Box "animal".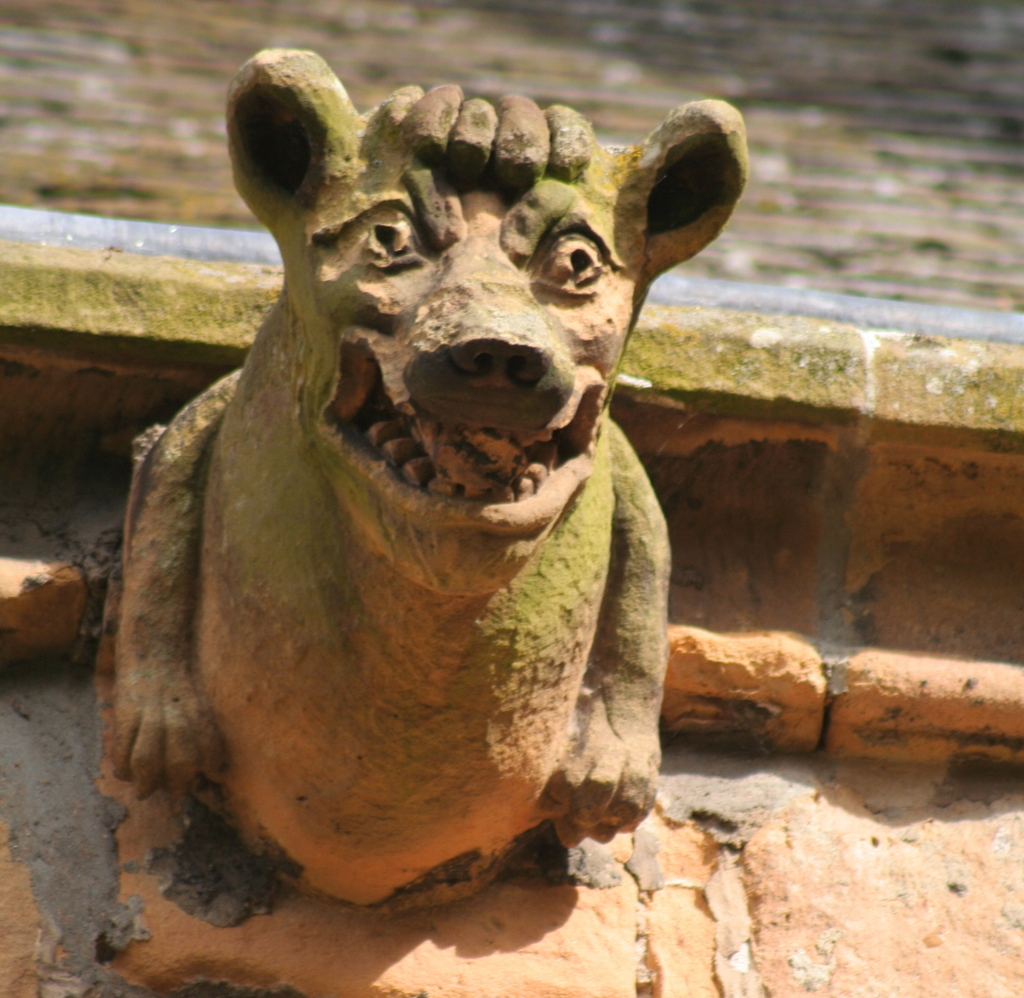
[left=103, top=43, right=759, bottom=919].
